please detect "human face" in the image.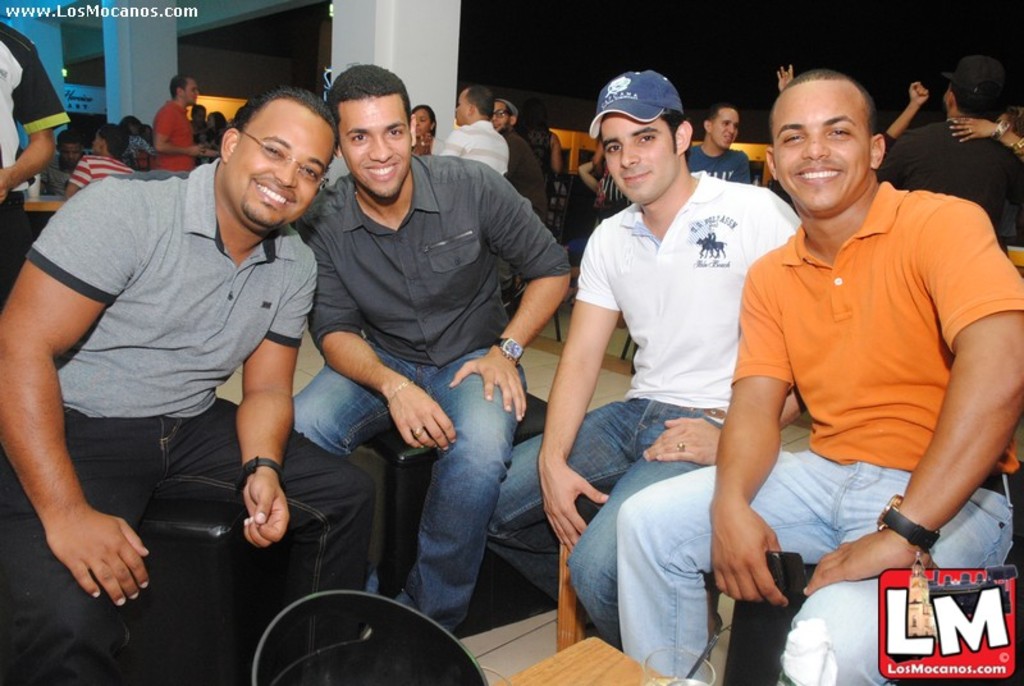
<bbox>59, 138, 82, 169</bbox>.
